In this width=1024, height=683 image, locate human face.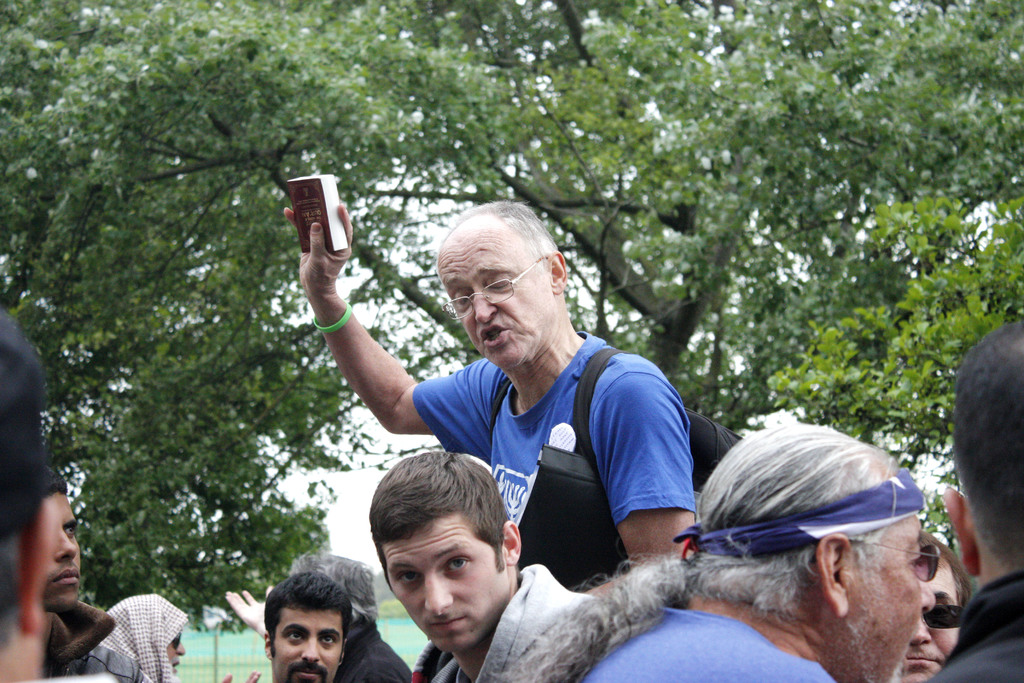
Bounding box: <box>849,518,934,682</box>.
